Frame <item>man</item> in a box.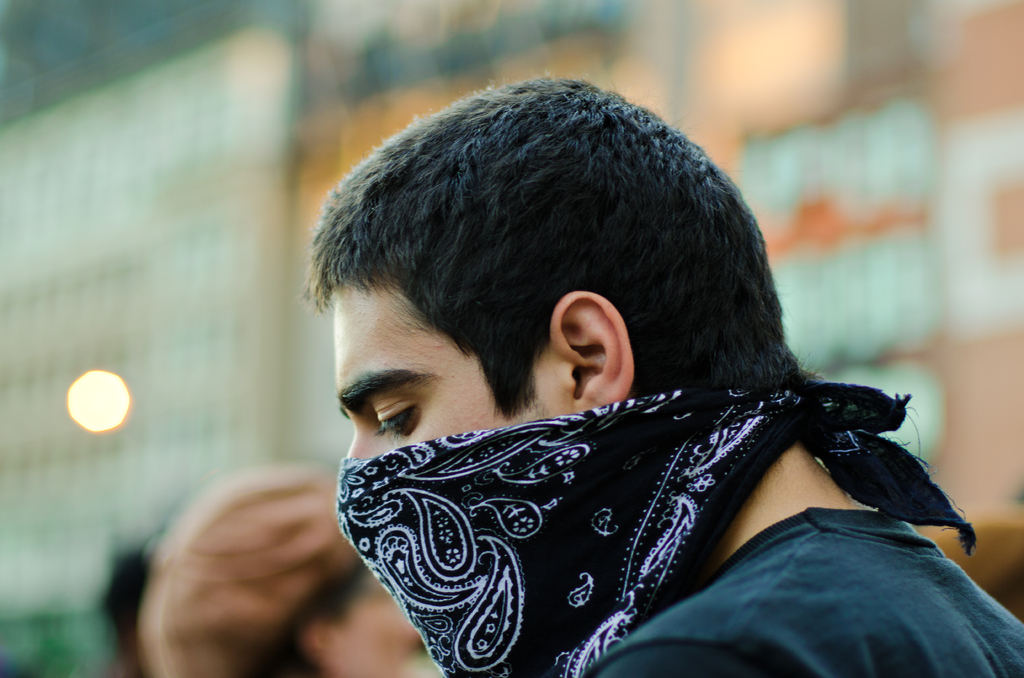
(301, 71, 1023, 677).
